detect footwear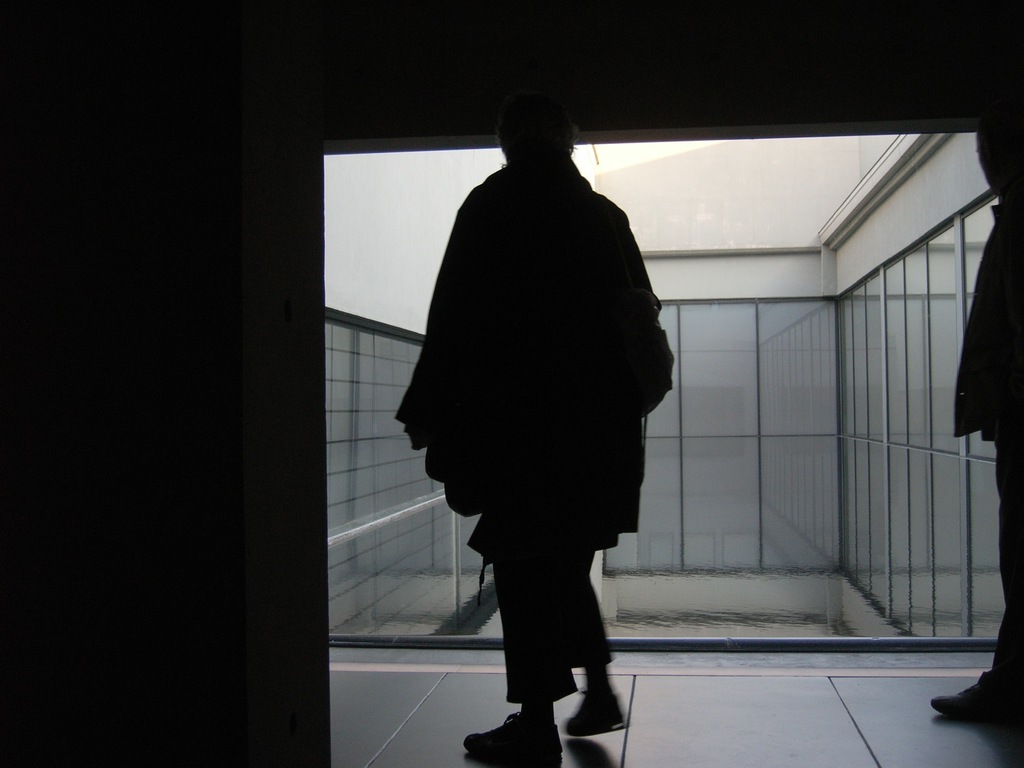
box=[509, 671, 633, 742]
